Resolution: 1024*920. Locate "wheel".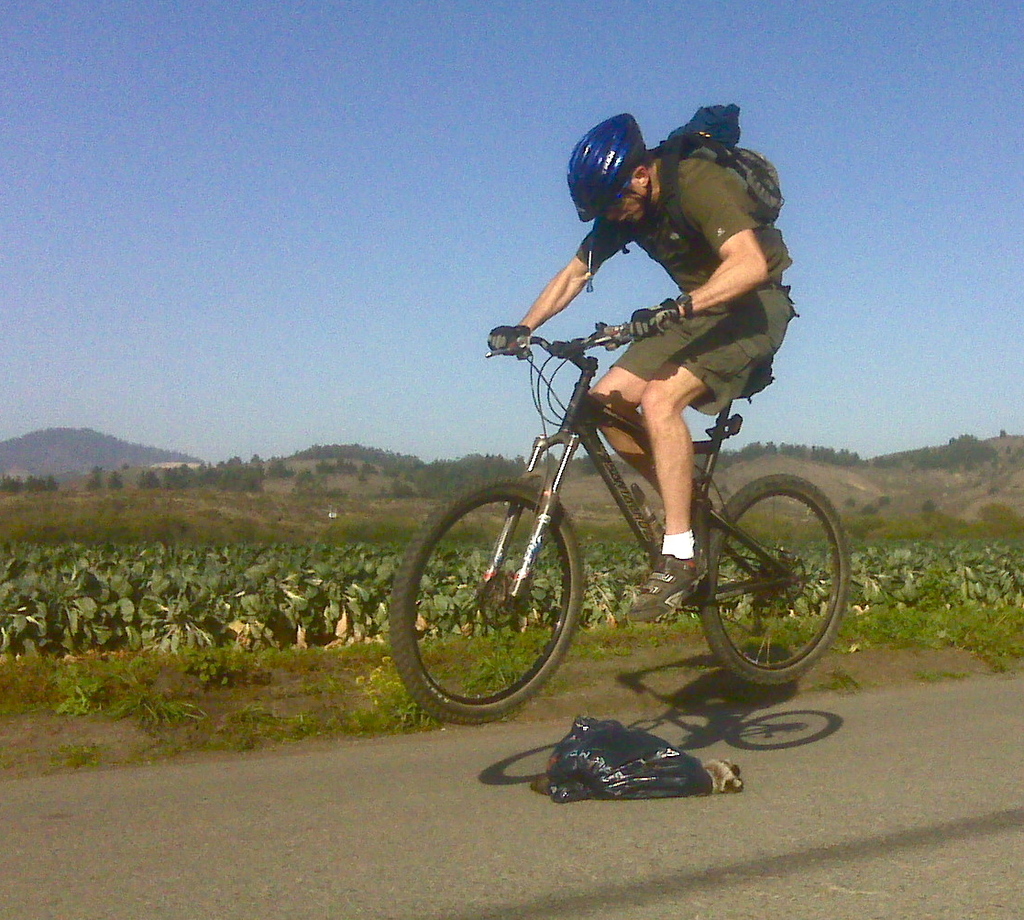
<box>387,479,583,723</box>.
